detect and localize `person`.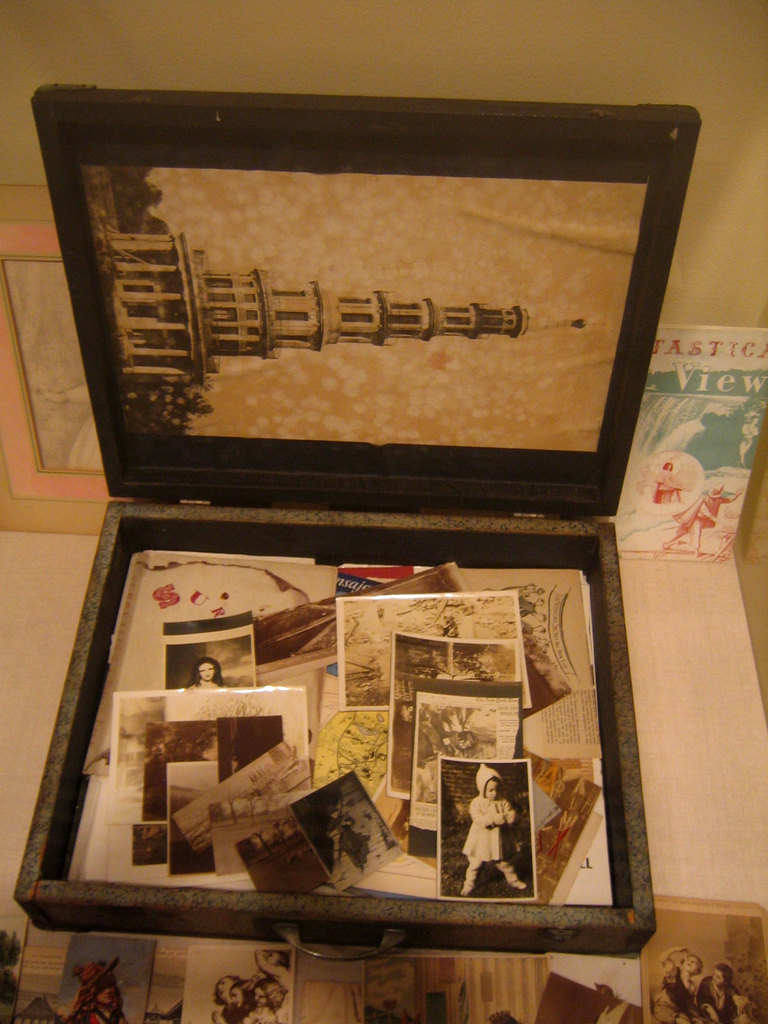
Localized at [674, 475, 747, 554].
